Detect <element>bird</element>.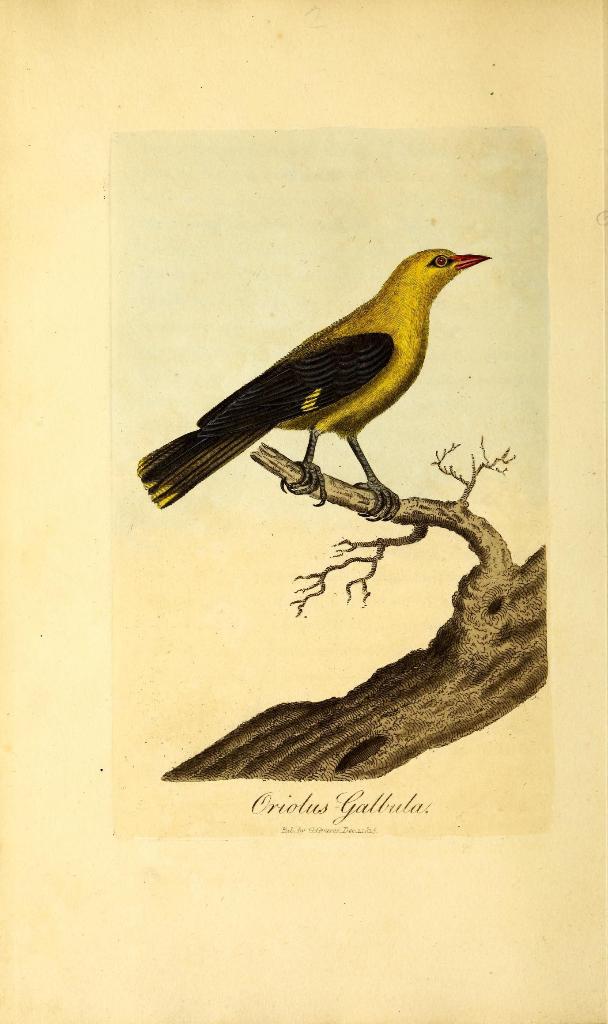
Detected at bbox=(134, 243, 512, 513).
